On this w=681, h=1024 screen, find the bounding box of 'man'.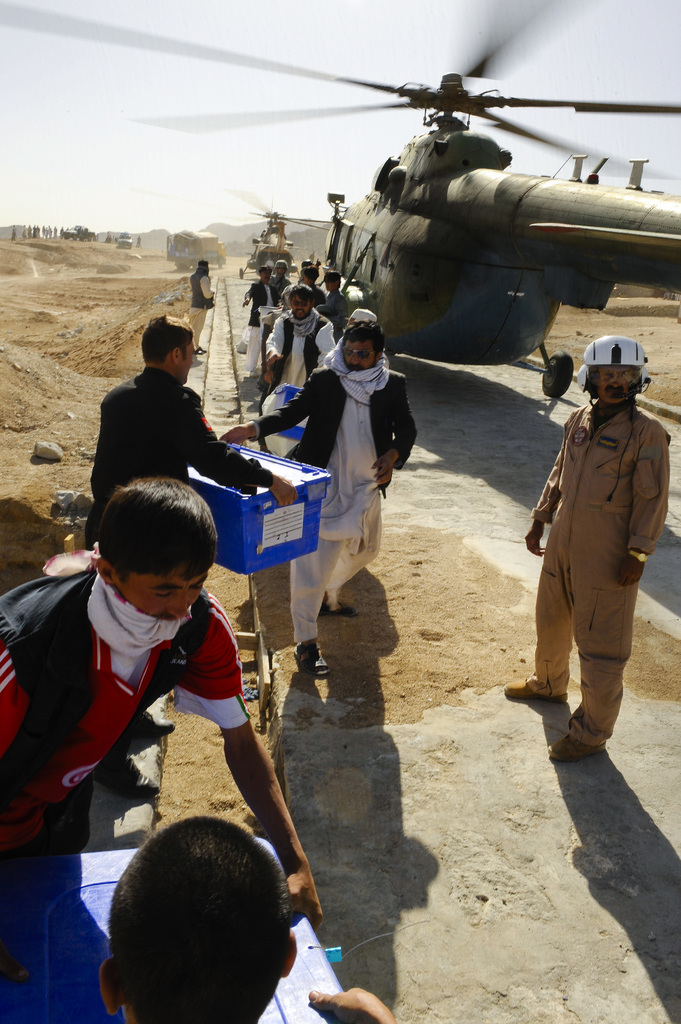
Bounding box: select_region(521, 310, 667, 785).
